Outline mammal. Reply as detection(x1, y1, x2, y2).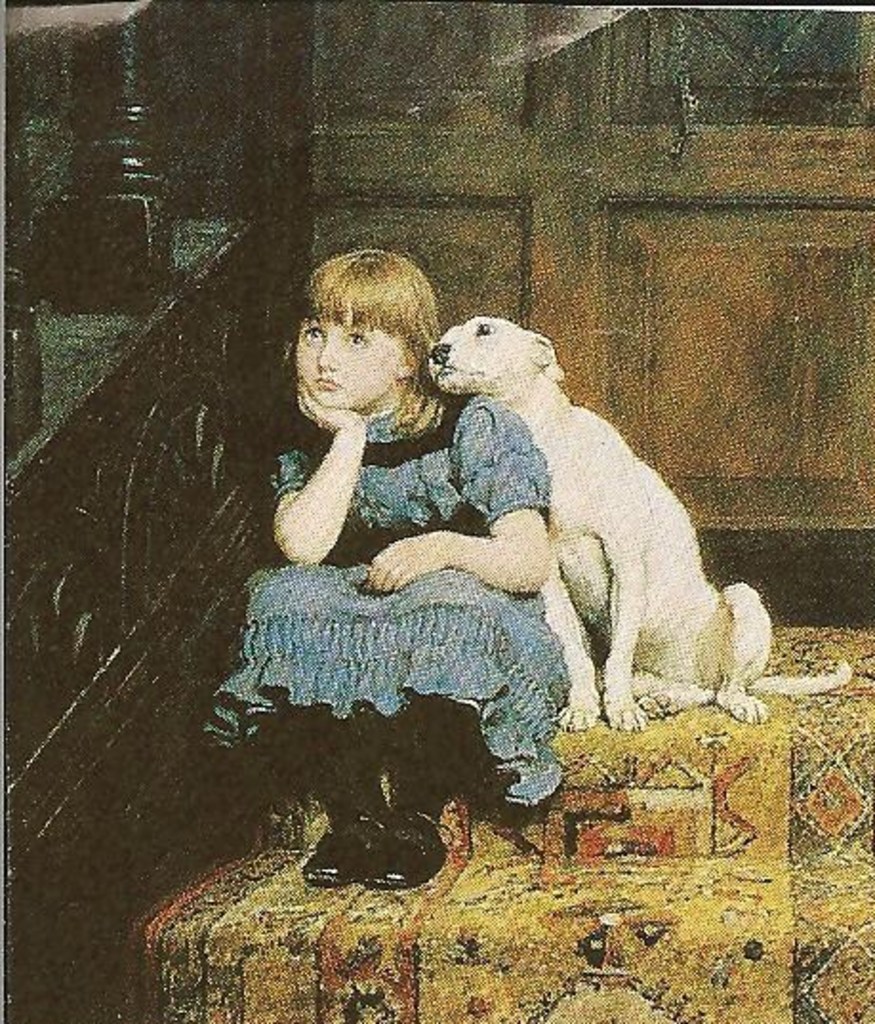
detection(406, 322, 803, 749).
